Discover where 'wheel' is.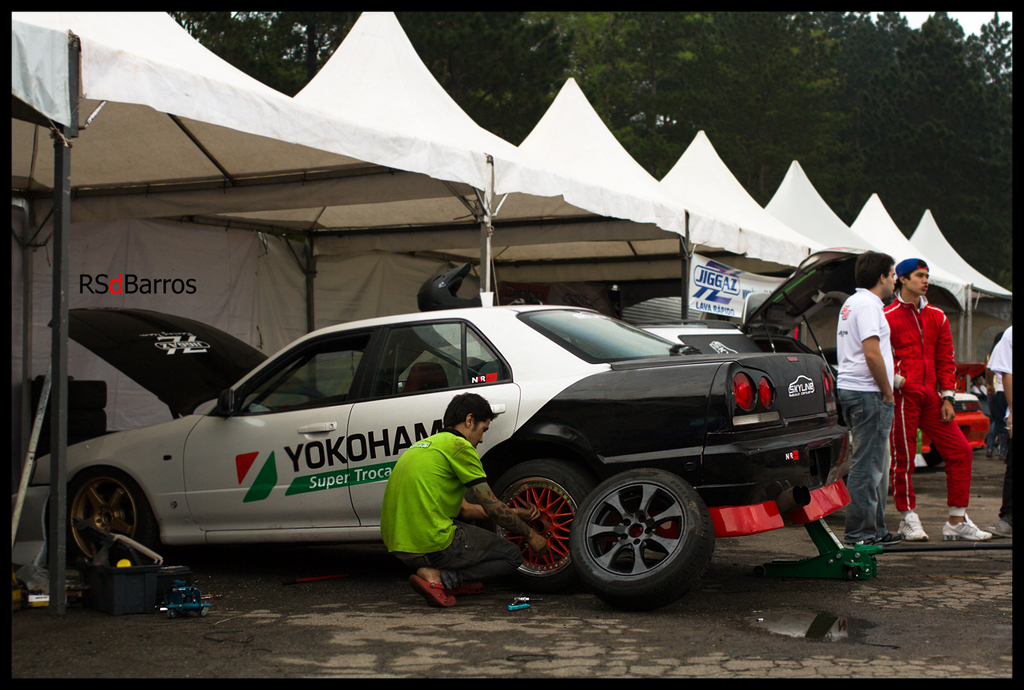
Discovered at 579, 478, 729, 597.
